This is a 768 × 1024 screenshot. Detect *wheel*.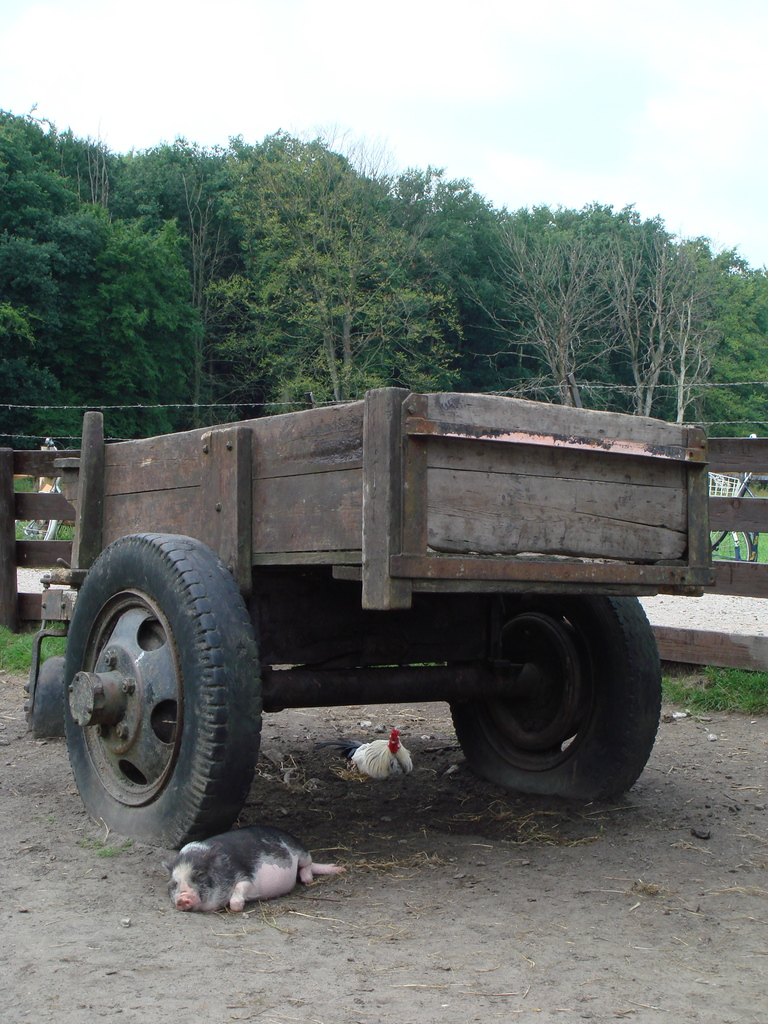
crop(68, 535, 264, 851).
